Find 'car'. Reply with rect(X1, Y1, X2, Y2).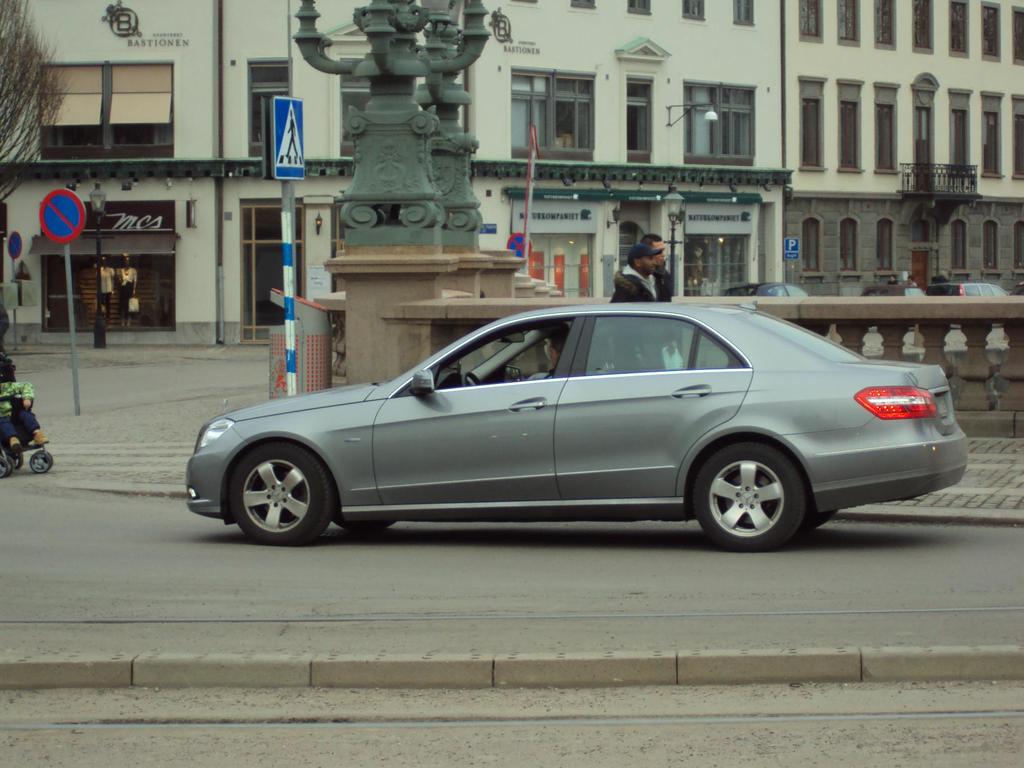
rect(927, 282, 1016, 296).
